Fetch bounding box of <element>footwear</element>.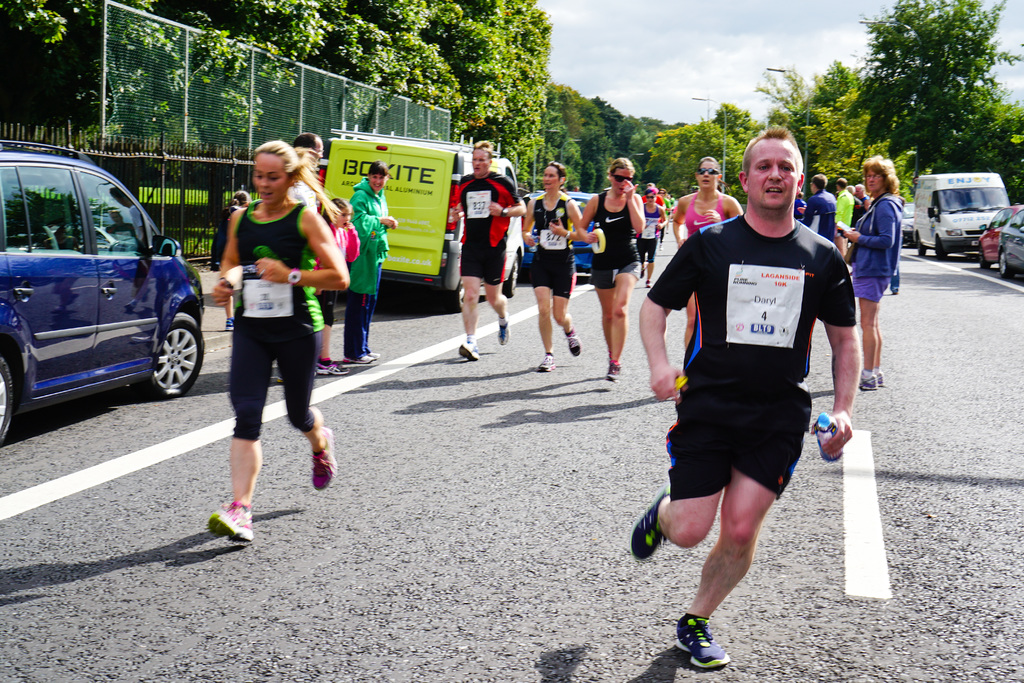
Bbox: detection(607, 357, 623, 384).
